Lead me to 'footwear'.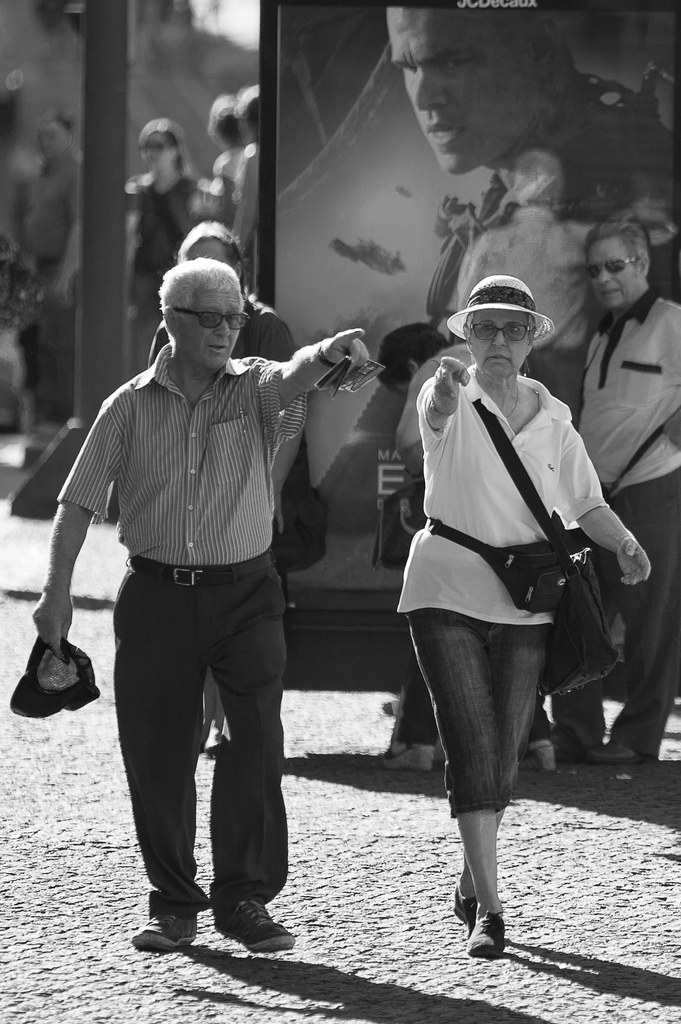
Lead to (x1=132, y1=910, x2=198, y2=947).
